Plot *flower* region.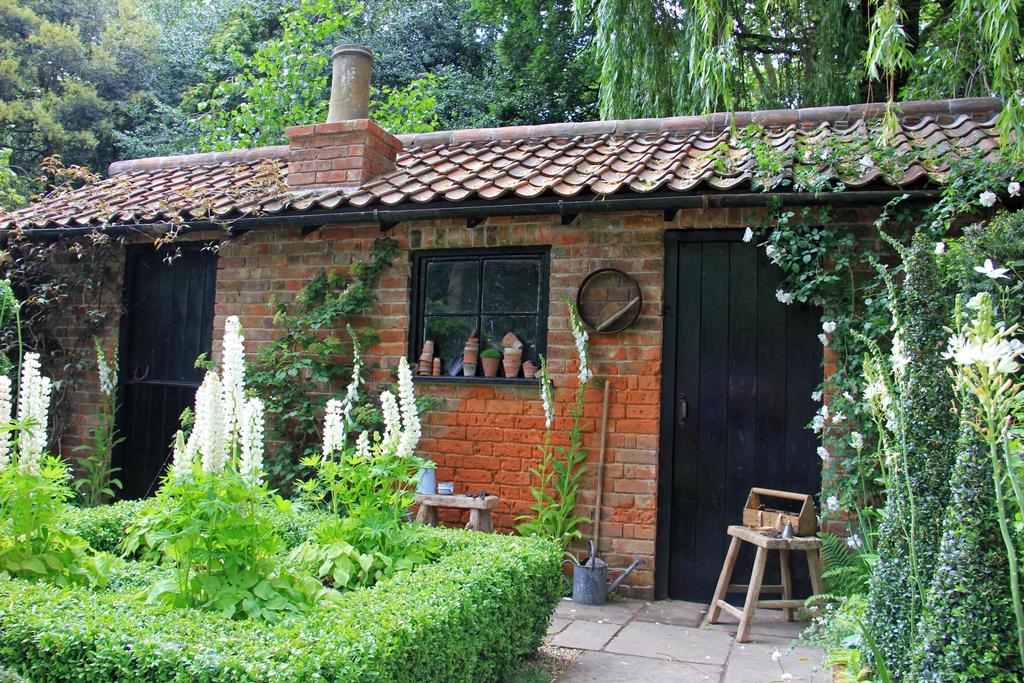
Plotted at {"left": 1008, "top": 183, "right": 1018, "bottom": 194}.
